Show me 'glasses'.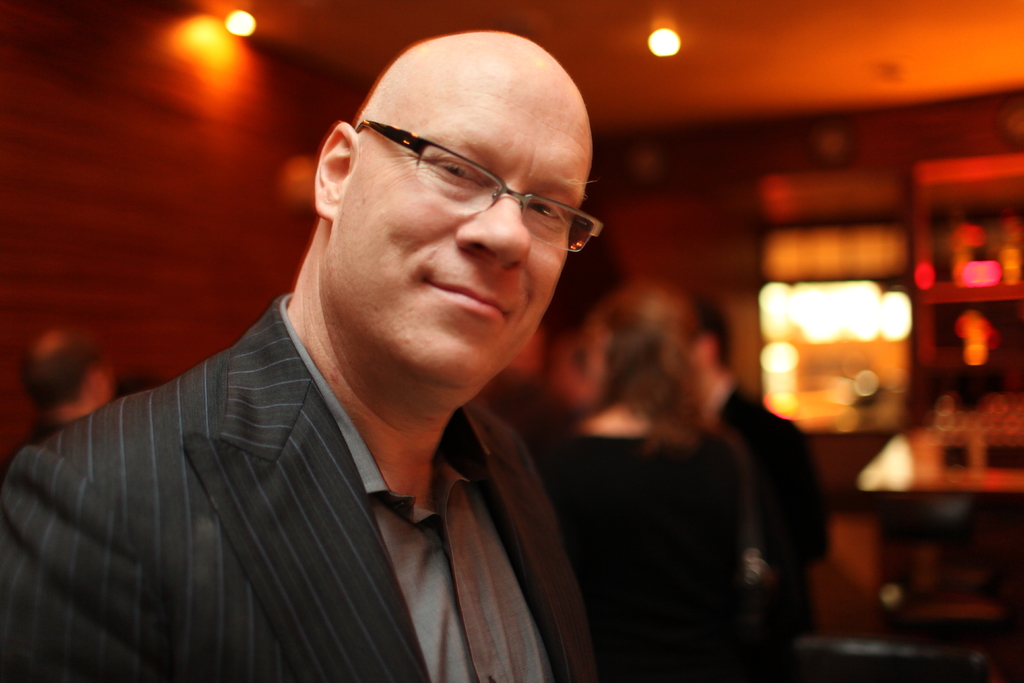
'glasses' is here: l=353, t=118, r=609, b=257.
